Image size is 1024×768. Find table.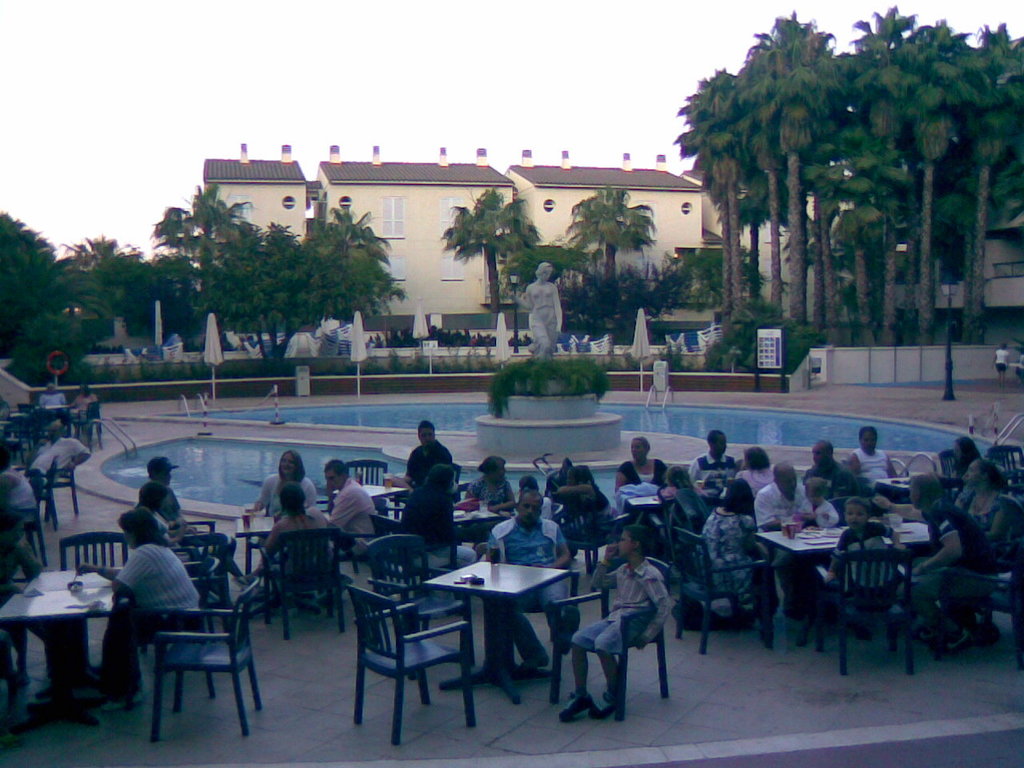
{"x1": 746, "y1": 515, "x2": 935, "y2": 659}.
